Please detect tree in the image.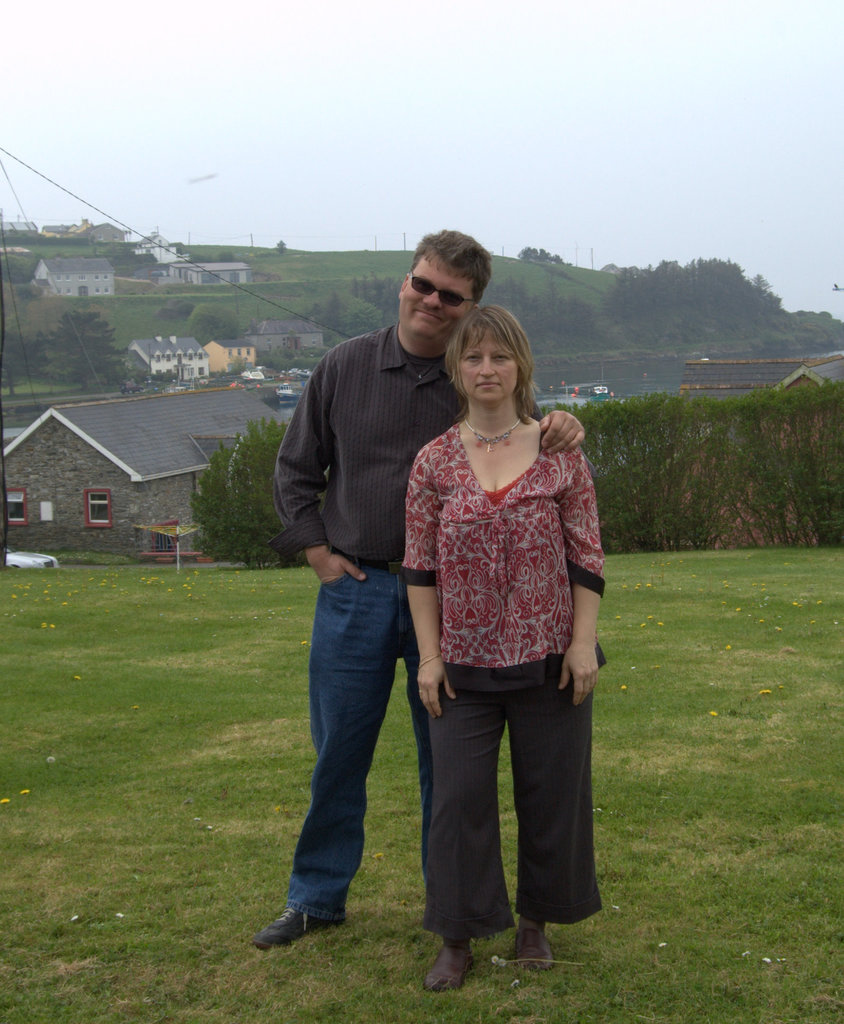
bbox(304, 272, 407, 349).
